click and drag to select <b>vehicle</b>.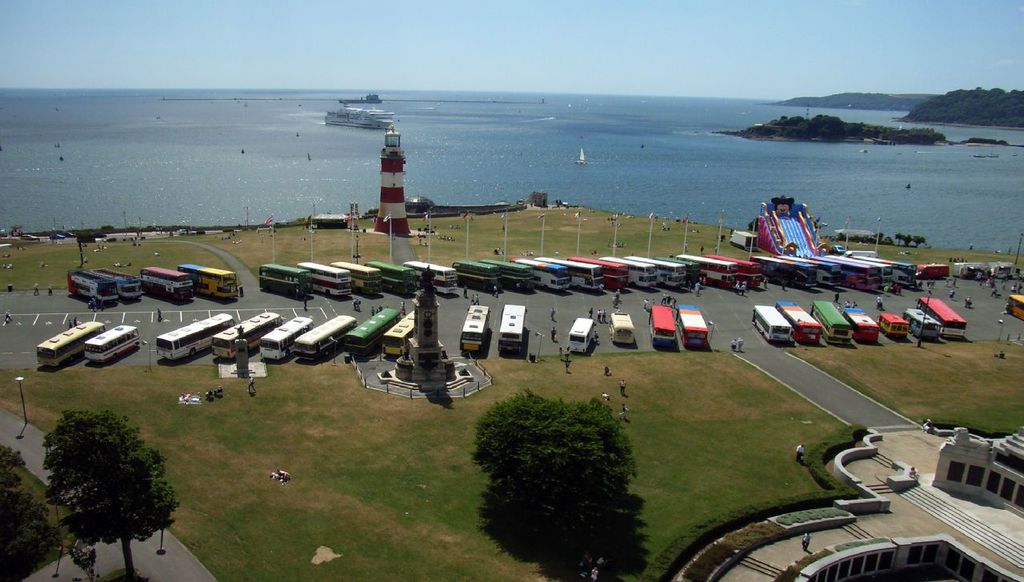
Selection: detection(802, 538, 813, 553).
